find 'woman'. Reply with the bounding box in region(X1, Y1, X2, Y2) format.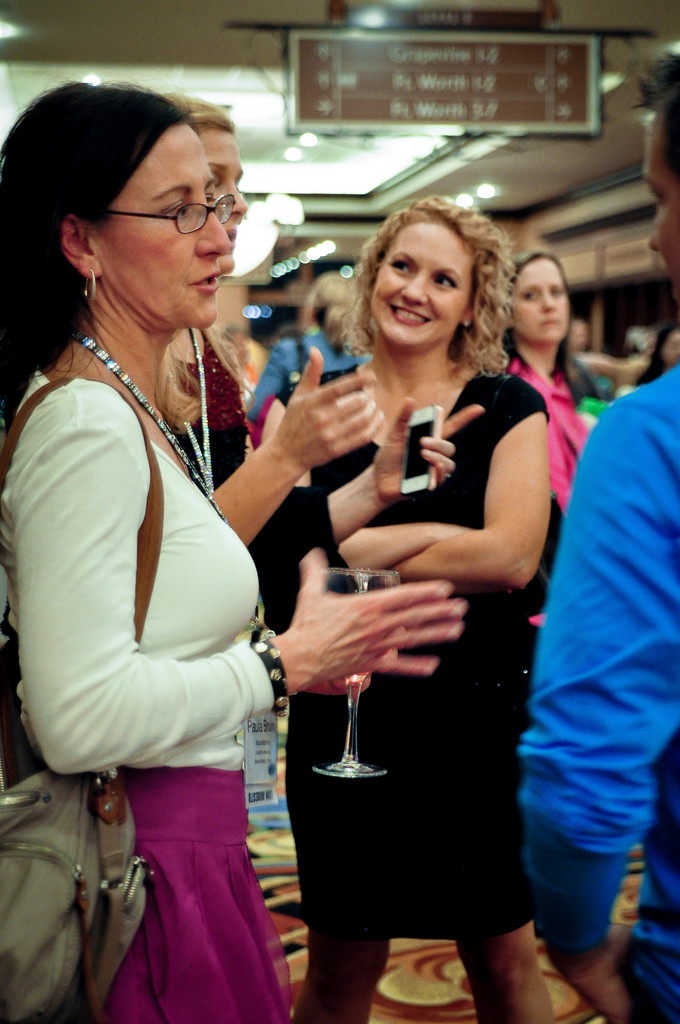
region(0, 77, 464, 1023).
